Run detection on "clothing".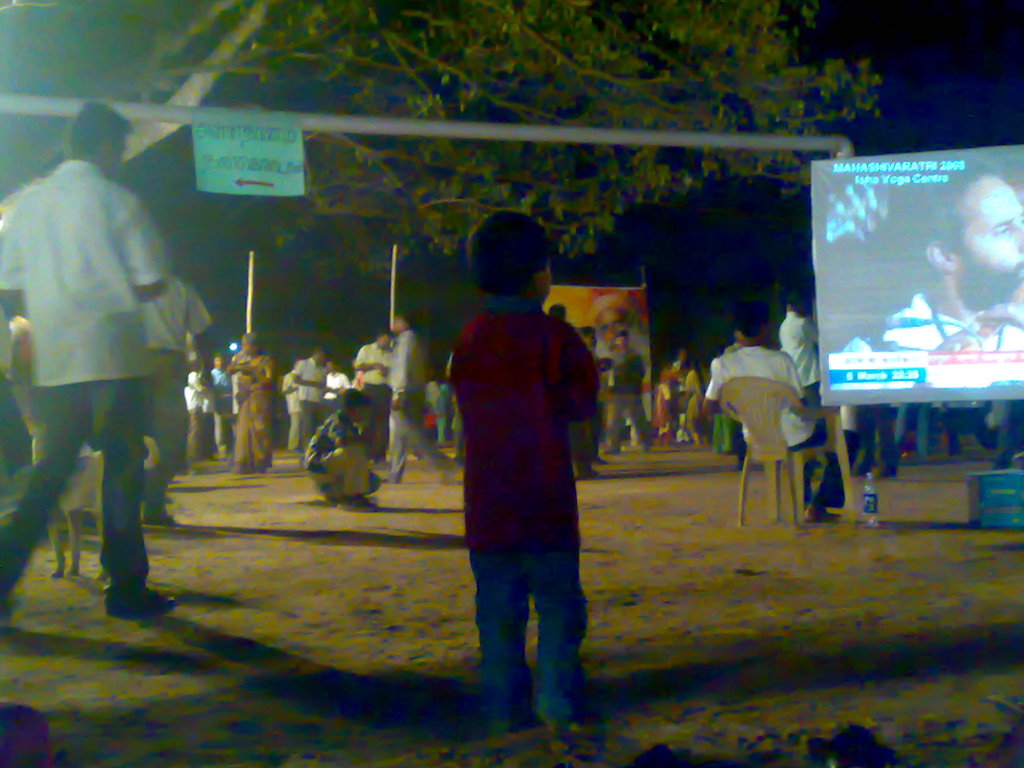
Result: detection(435, 257, 598, 663).
